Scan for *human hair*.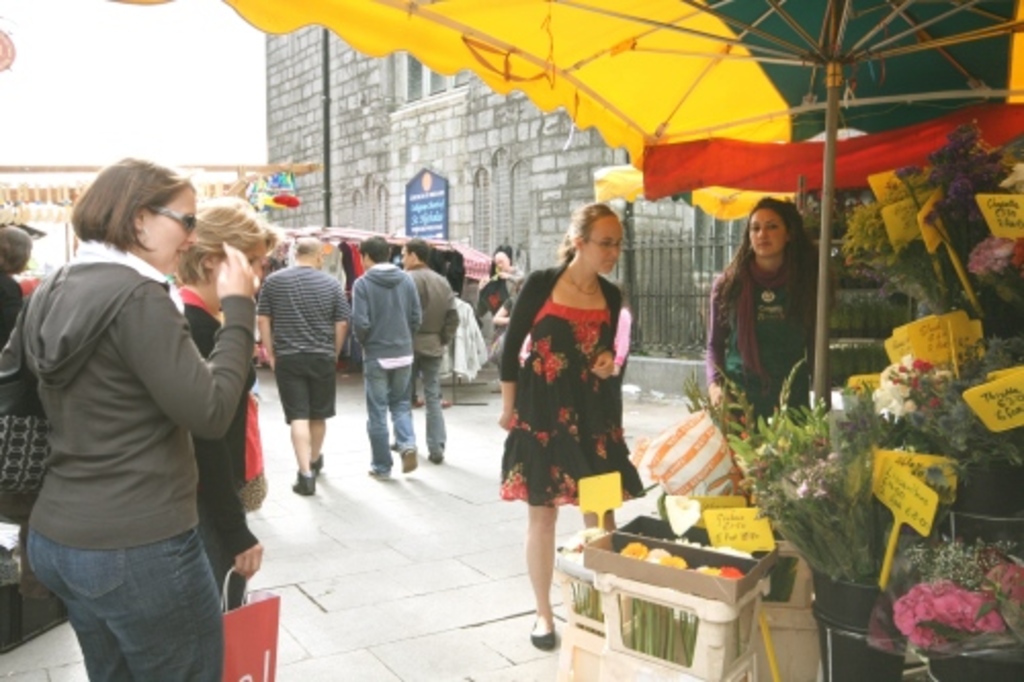
Scan result: region(0, 221, 33, 276).
